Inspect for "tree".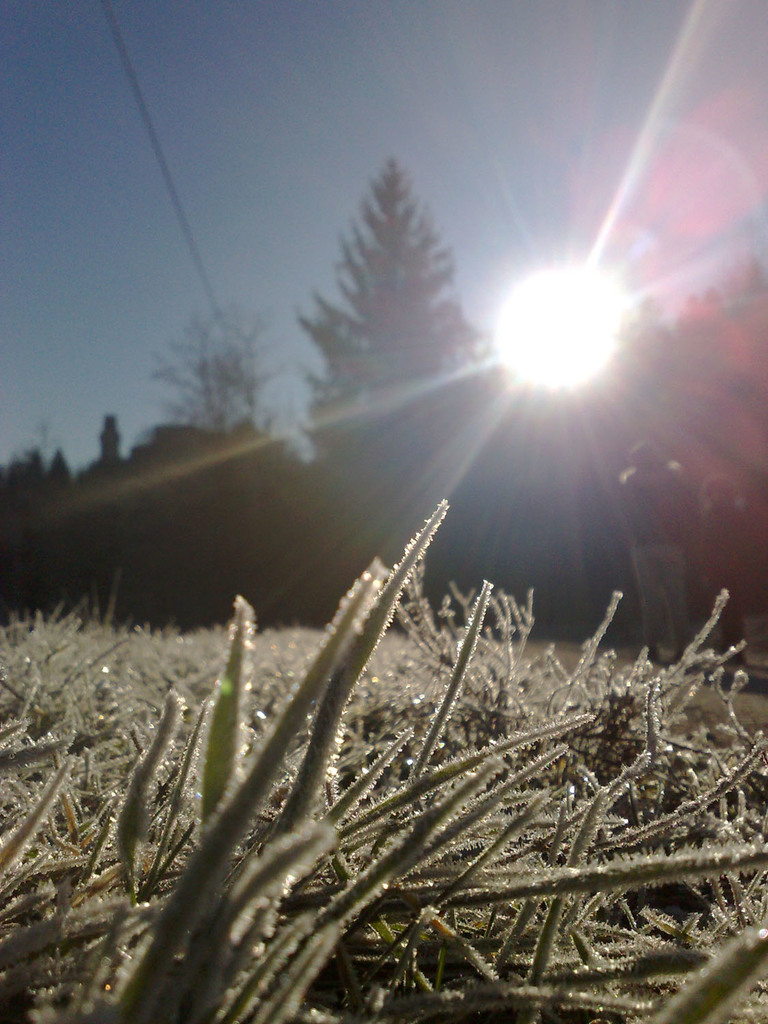
Inspection: [x1=264, y1=133, x2=511, y2=489].
